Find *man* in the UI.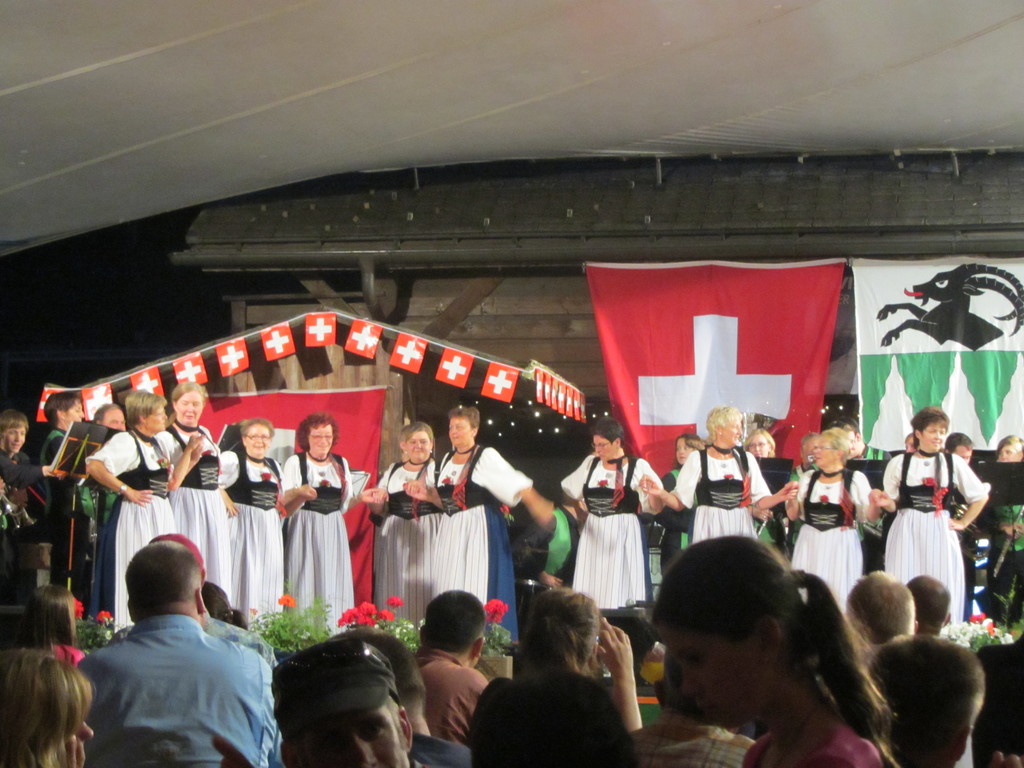
UI element at 905:572:952:637.
